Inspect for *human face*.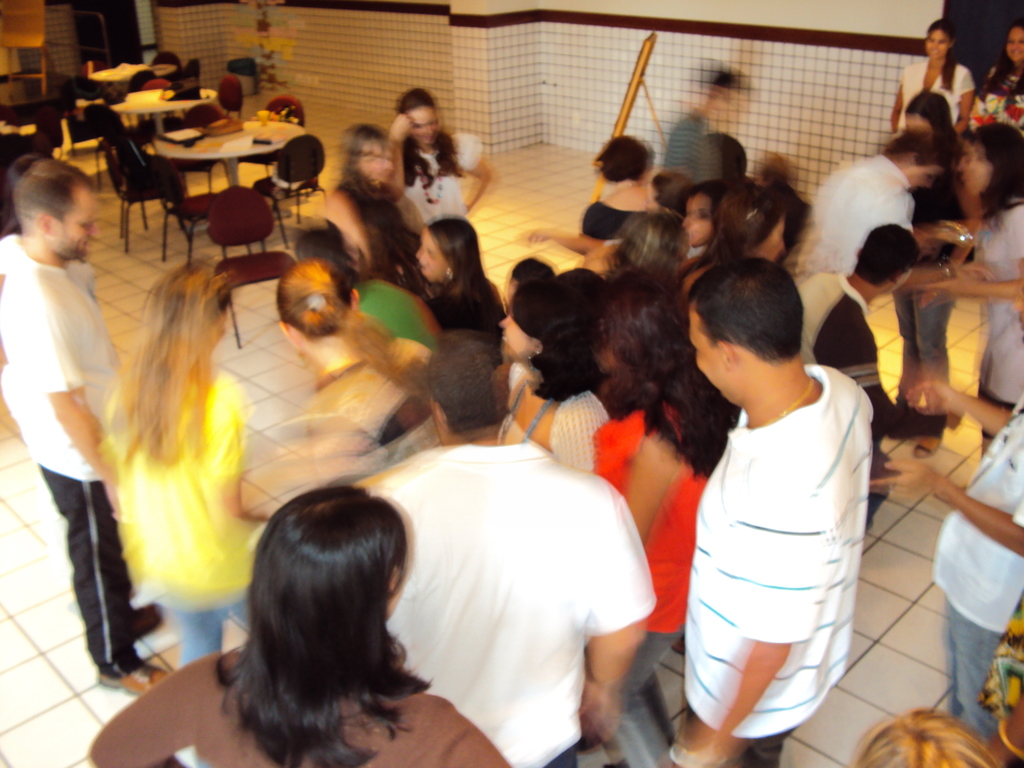
Inspection: left=416, top=227, right=451, bottom=284.
